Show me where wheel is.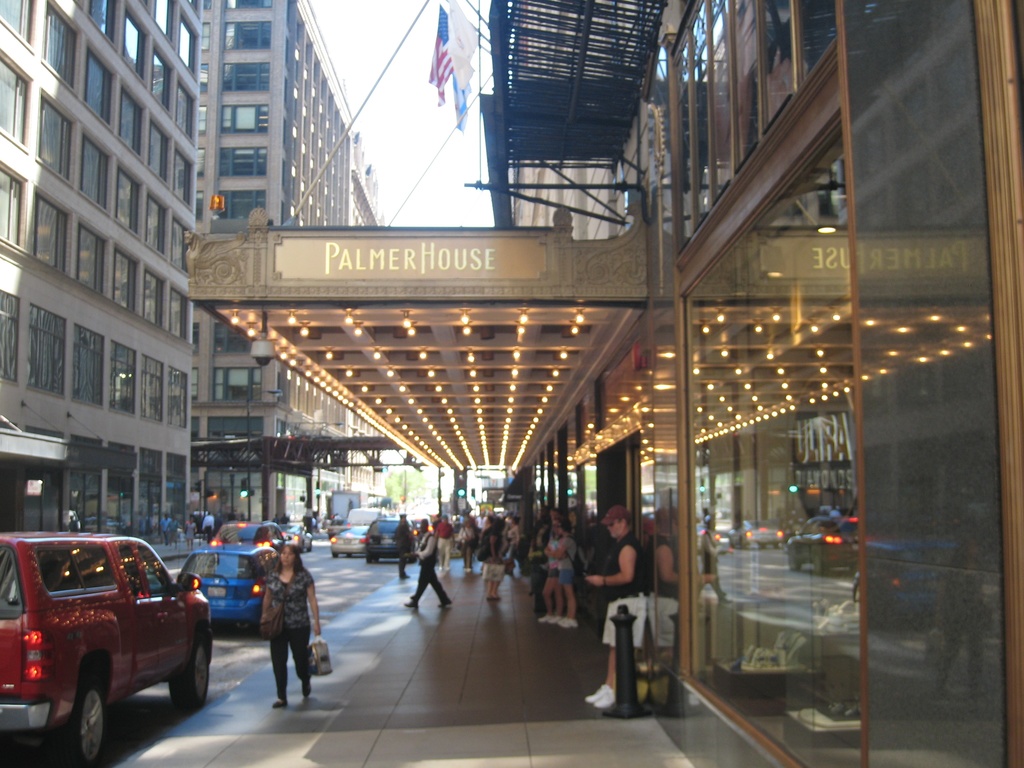
wheel is at {"left": 58, "top": 678, "right": 103, "bottom": 767}.
